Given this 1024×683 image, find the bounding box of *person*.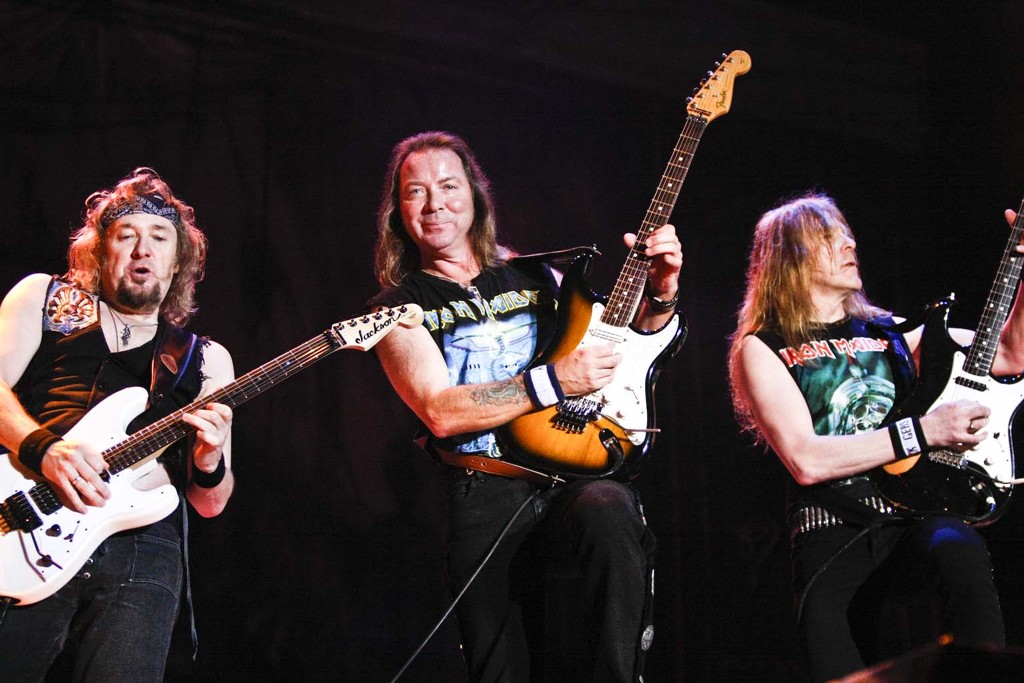
box=[355, 130, 685, 682].
